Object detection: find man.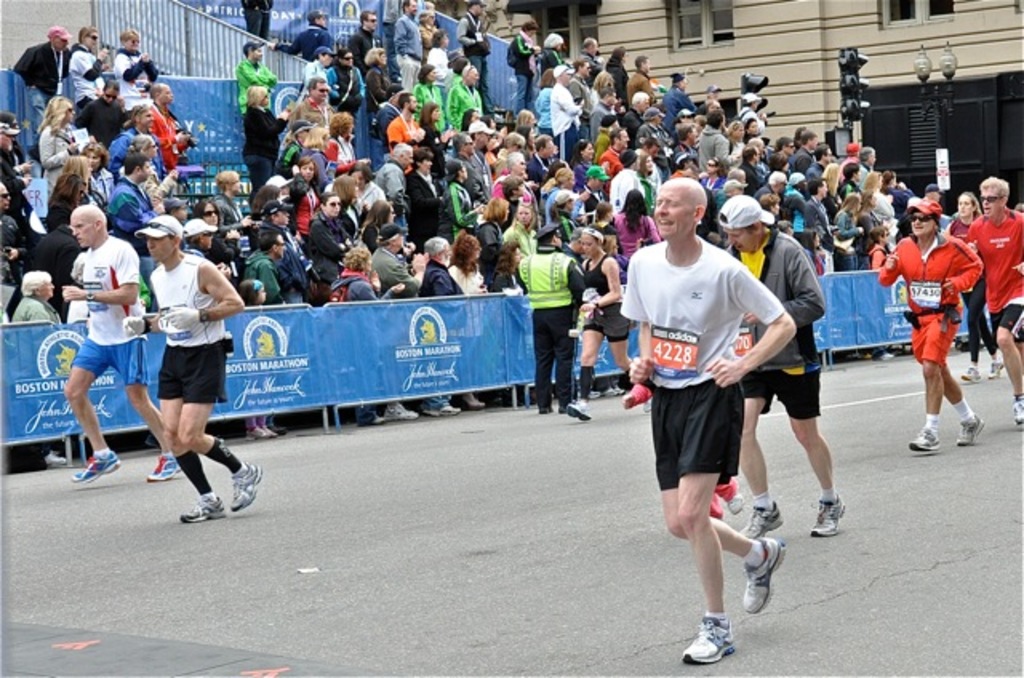
detection(576, 165, 610, 221).
